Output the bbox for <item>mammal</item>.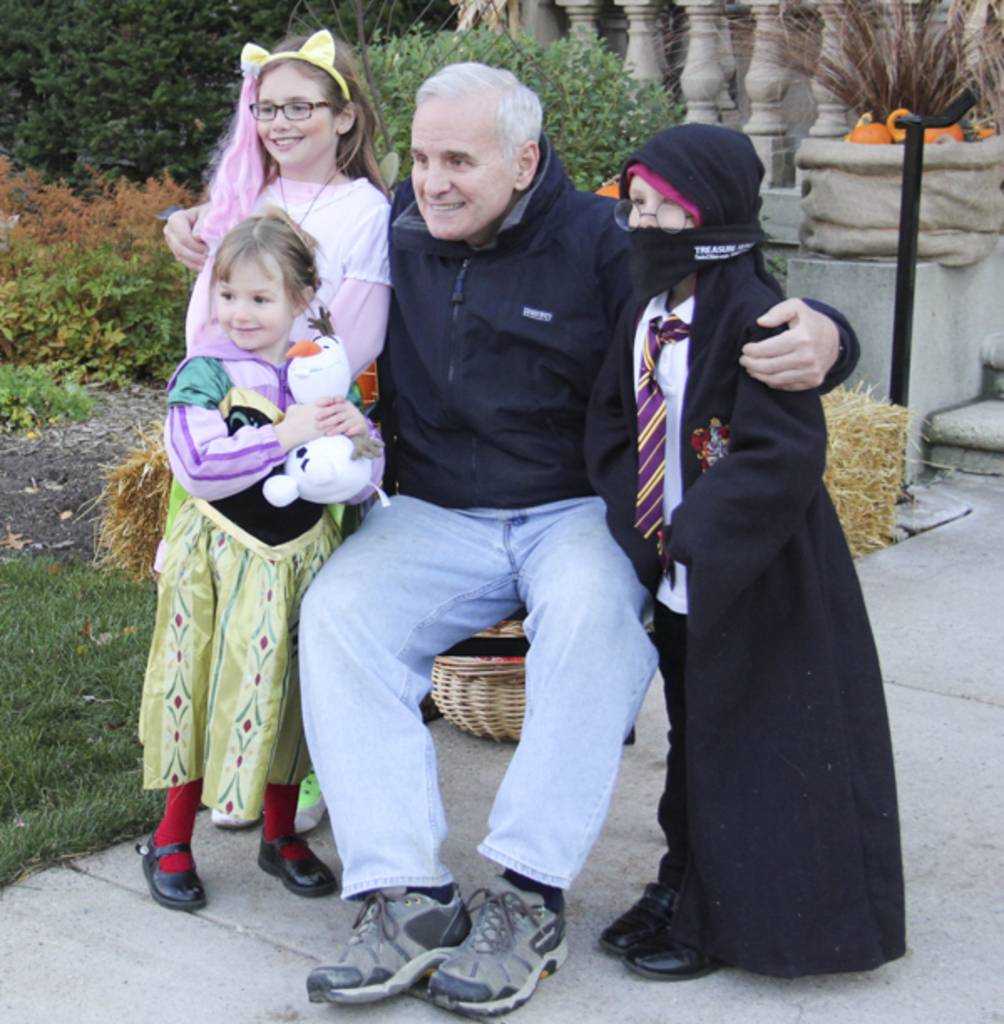
left=132, top=194, right=385, bottom=922.
